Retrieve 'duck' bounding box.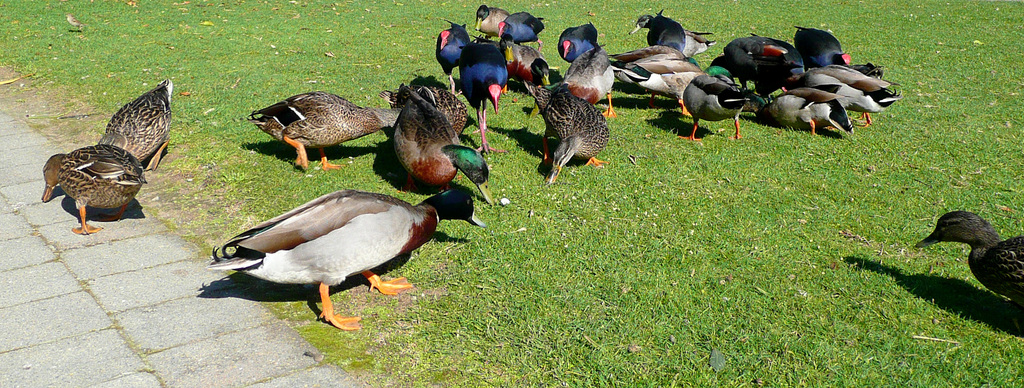
Bounding box: <bbox>790, 56, 895, 118</bbox>.
